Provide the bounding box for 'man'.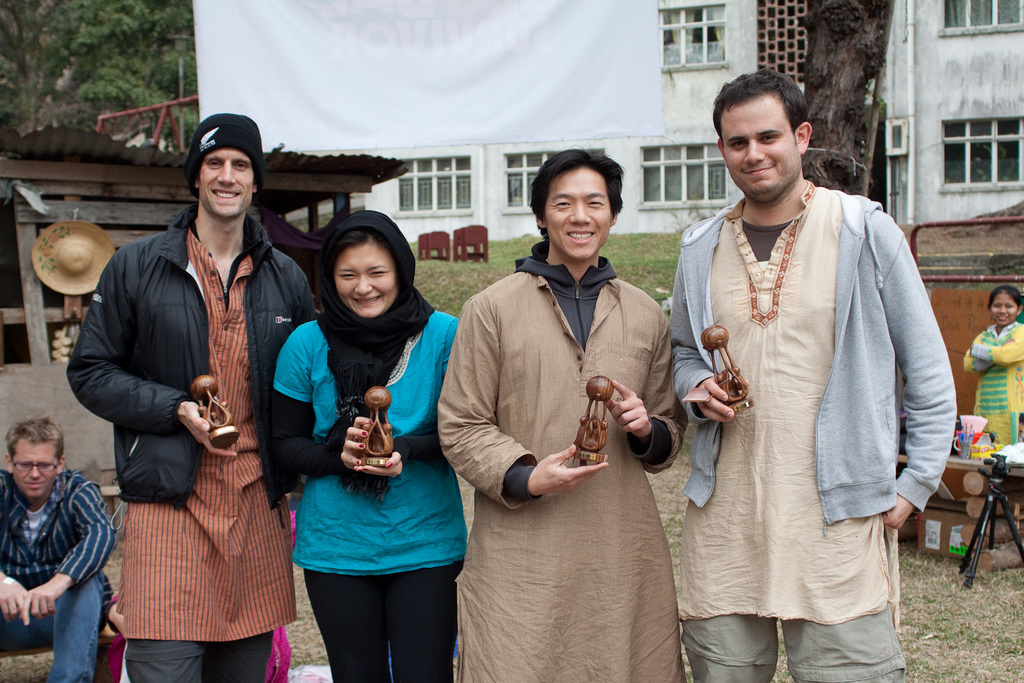
661:63:952:682.
